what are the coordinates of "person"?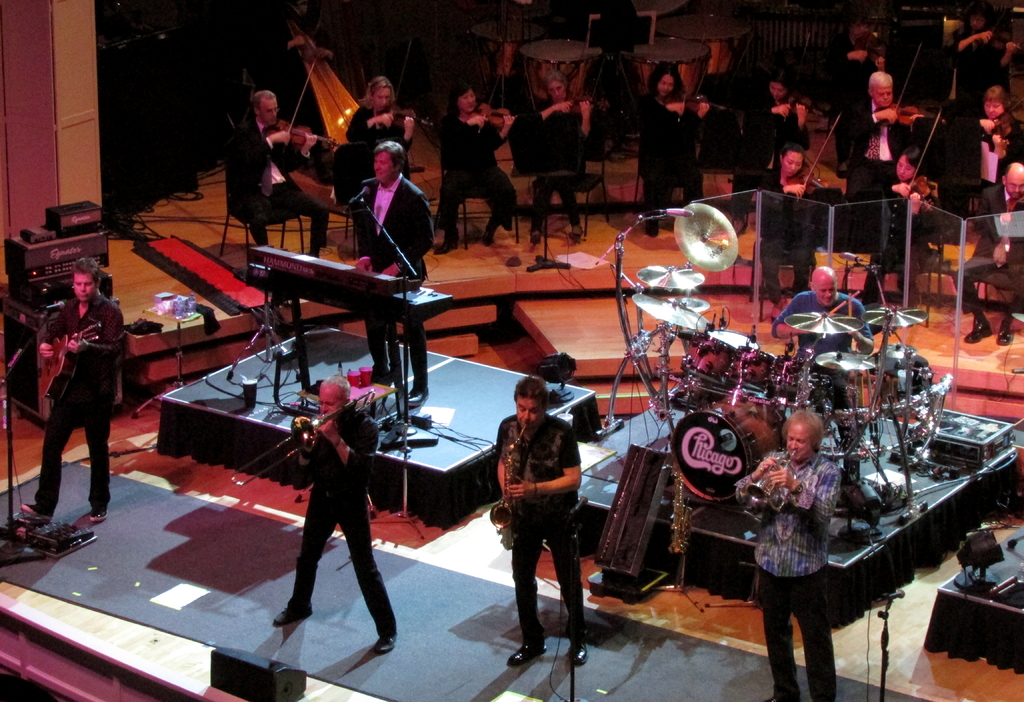
<region>733, 60, 813, 230</region>.
